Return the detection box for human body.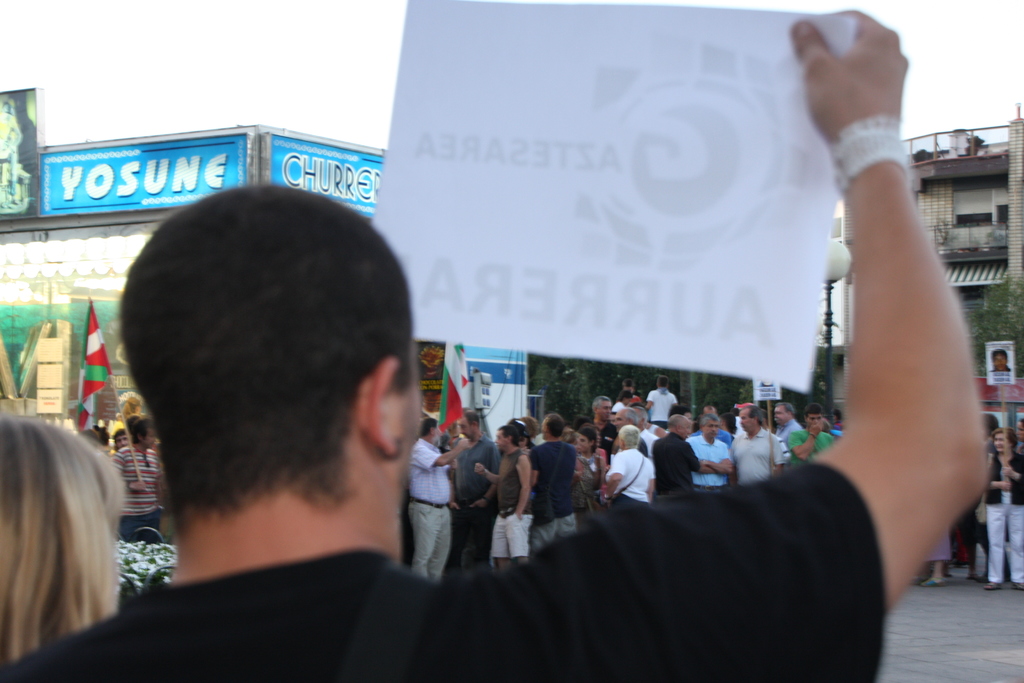
{"left": 113, "top": 442, "right": 161, "bottom": 543}.
